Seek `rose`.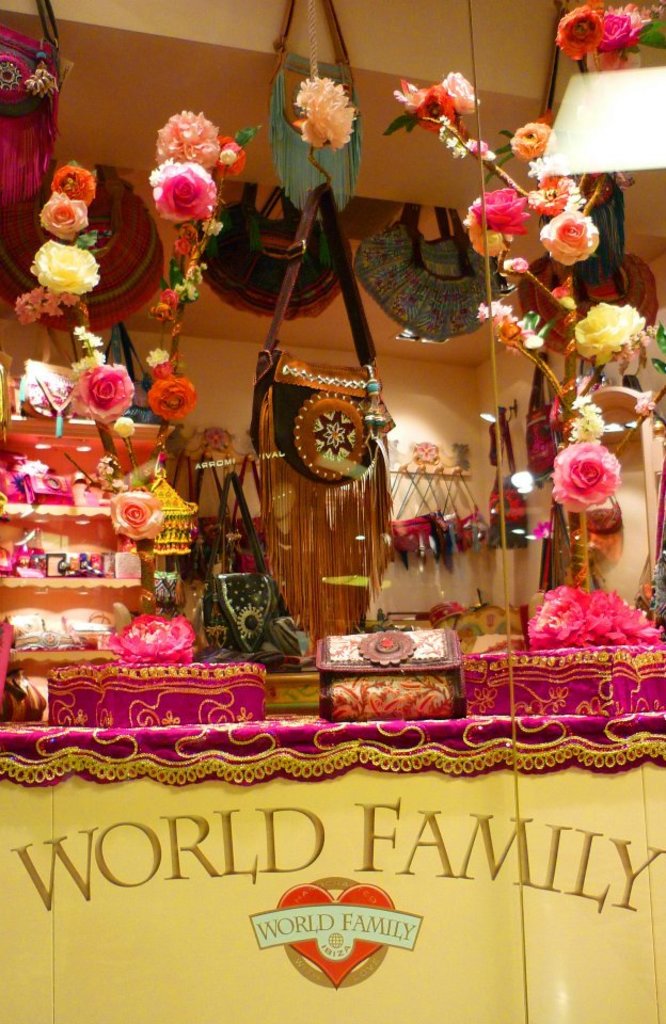
539:204:598:267.
